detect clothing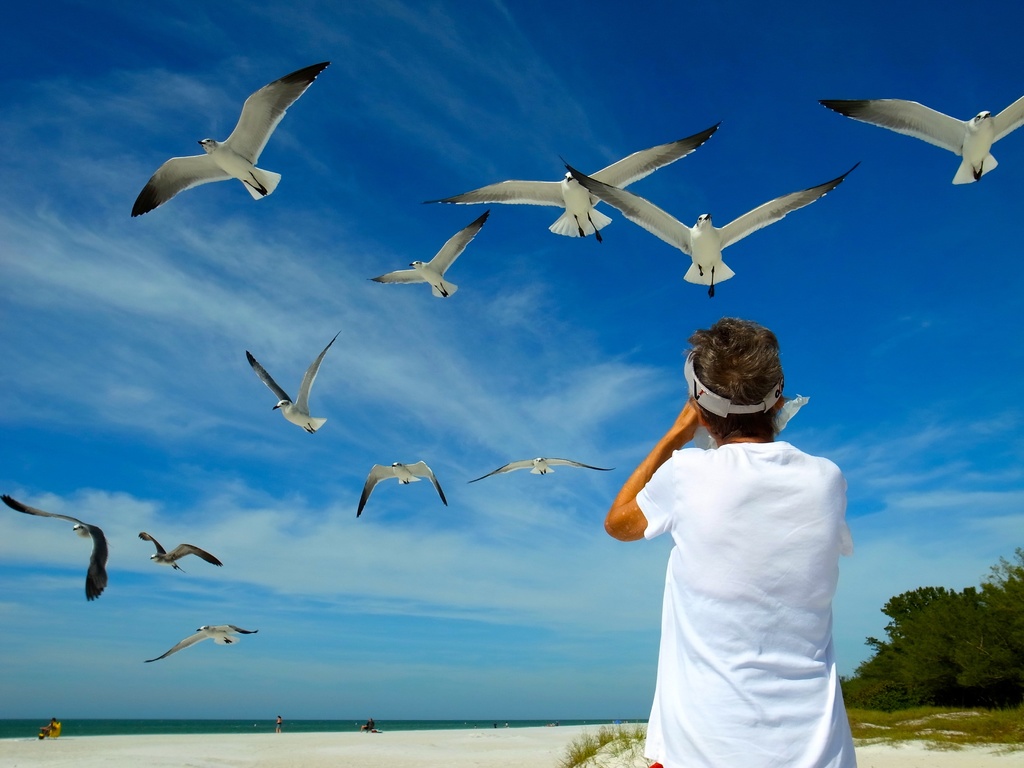
<region>627, 441, 872, 767</region>
